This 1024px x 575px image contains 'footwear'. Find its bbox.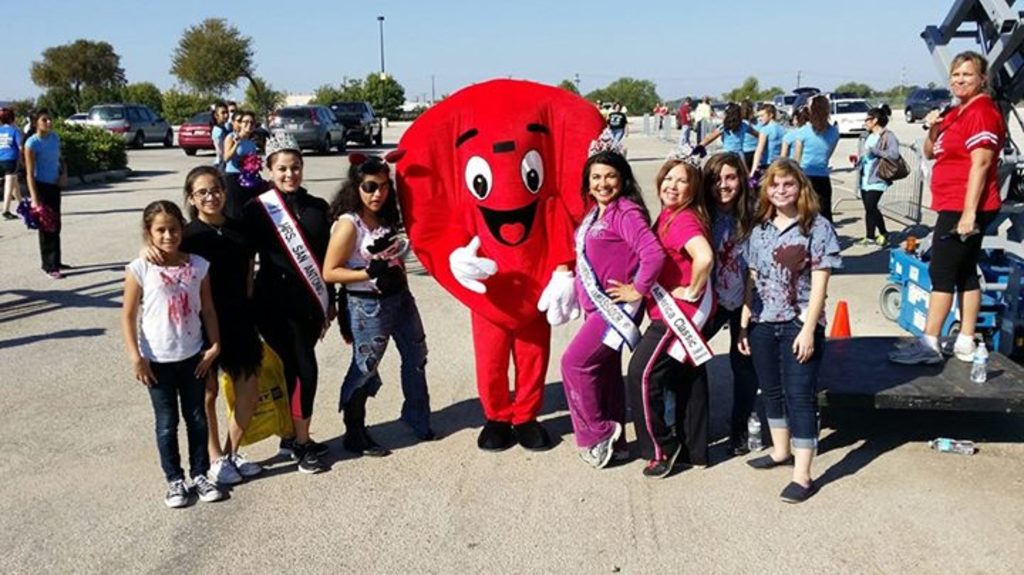
873 233 890 250.
